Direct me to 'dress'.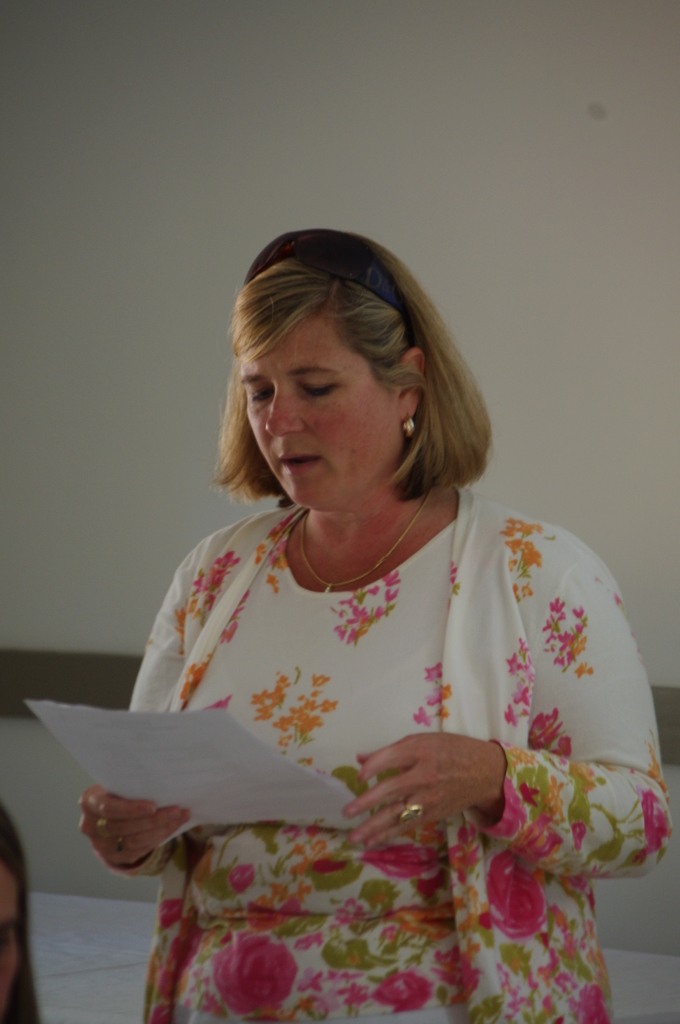
Direction: [180, 518, 474, 1023].
